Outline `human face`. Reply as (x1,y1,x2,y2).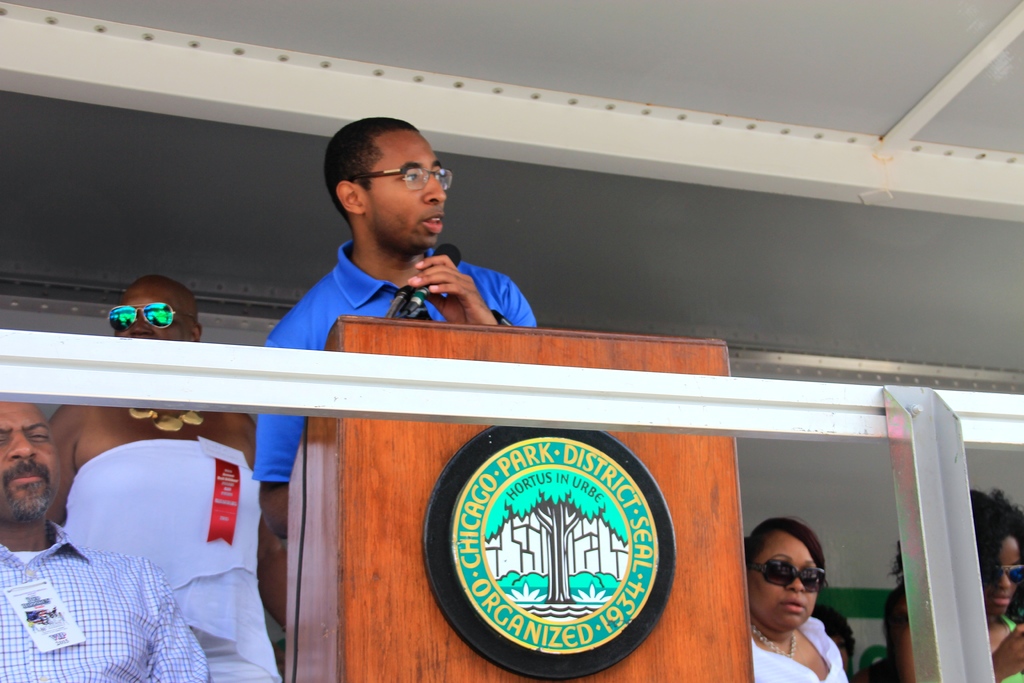
(0,400,70,519).
